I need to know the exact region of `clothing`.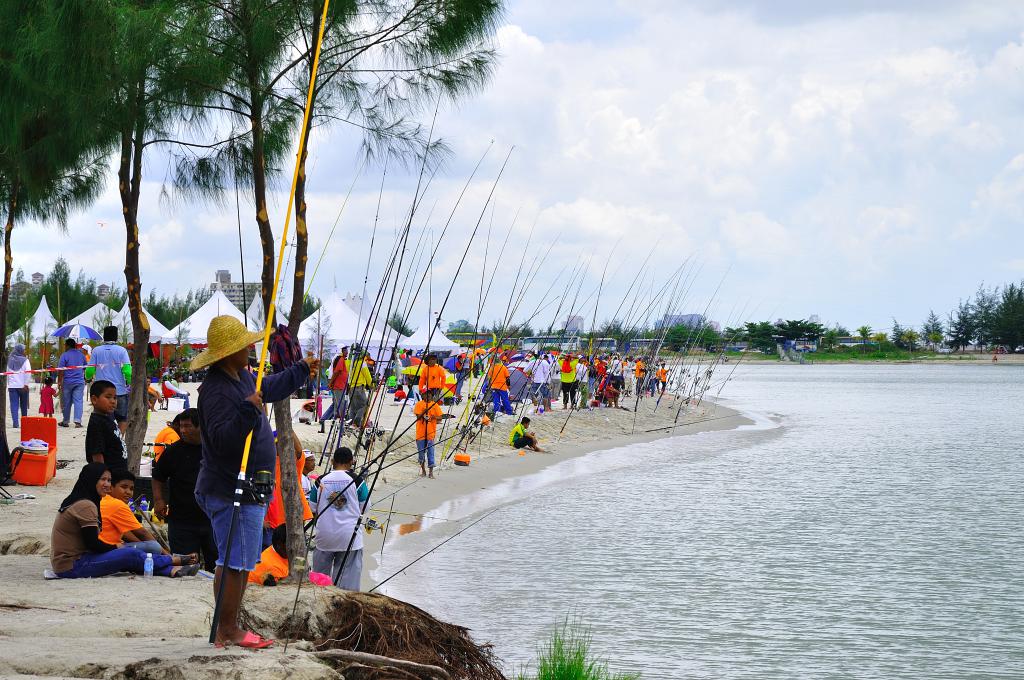
Region: <box>197,360,310,568</box>.
